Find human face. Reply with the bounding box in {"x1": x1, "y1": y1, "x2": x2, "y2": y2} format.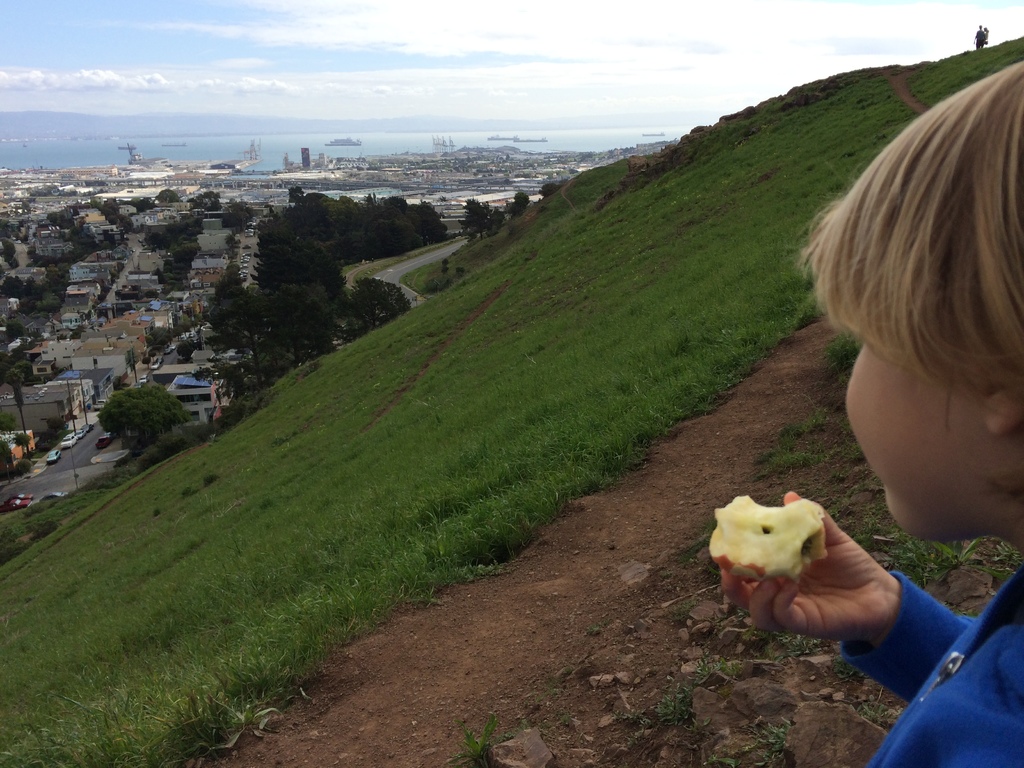
{"x1": 842, "y1": 344, "x2": 988, "y2": 545}.
